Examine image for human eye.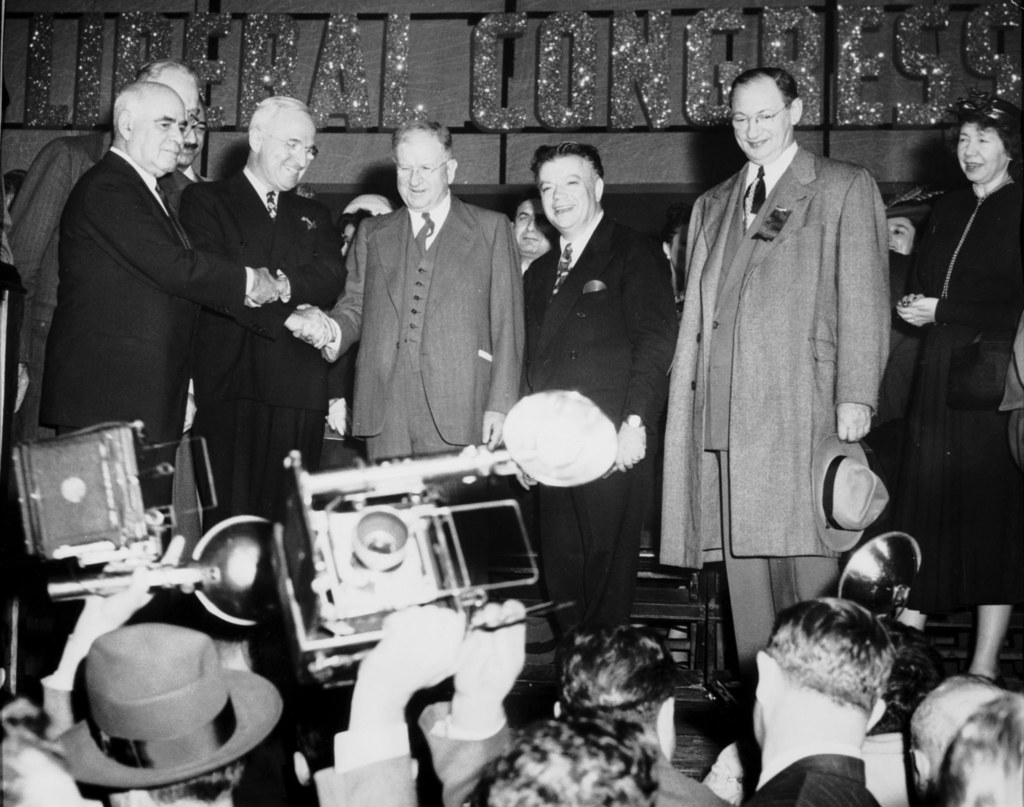
Examination result: 542, 184, 556, 195.
